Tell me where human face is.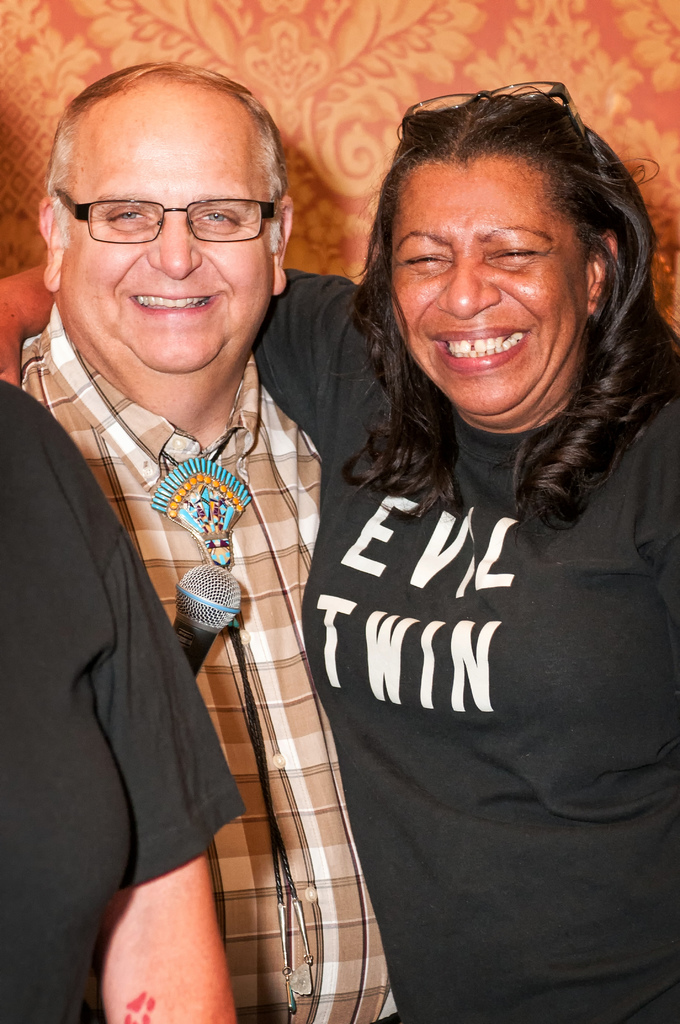
human face is at [x1=60, y1=95, x2=268, y2=379].
